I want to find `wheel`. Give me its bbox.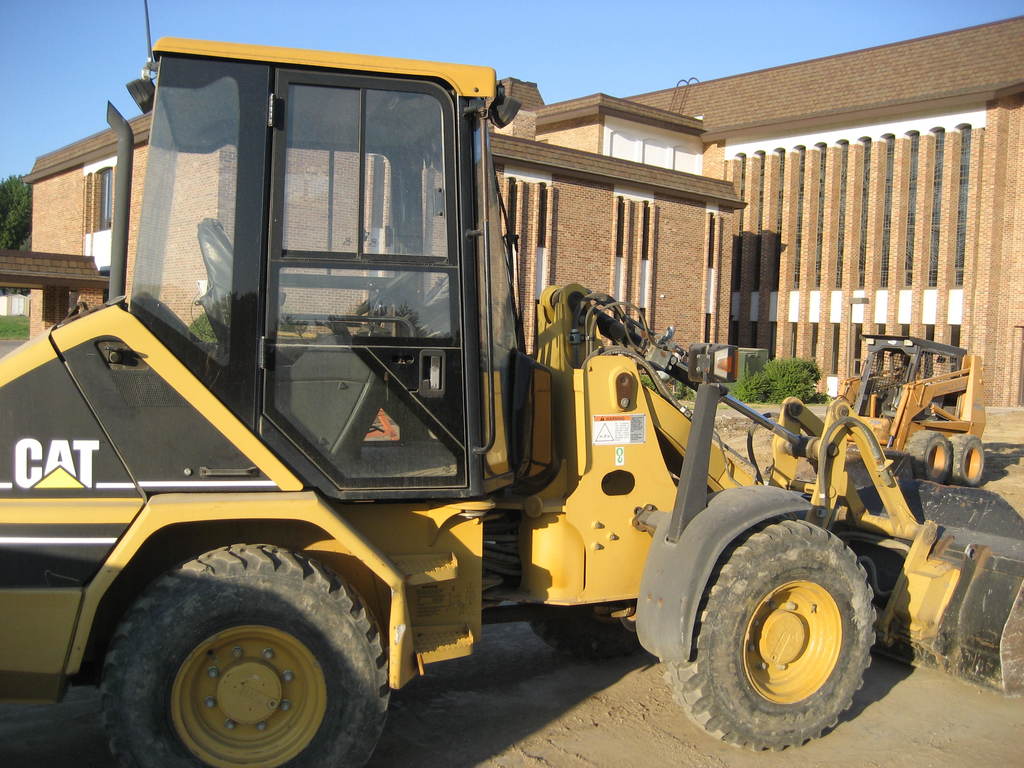
left=906, top=430, right=949, bottom=479.
